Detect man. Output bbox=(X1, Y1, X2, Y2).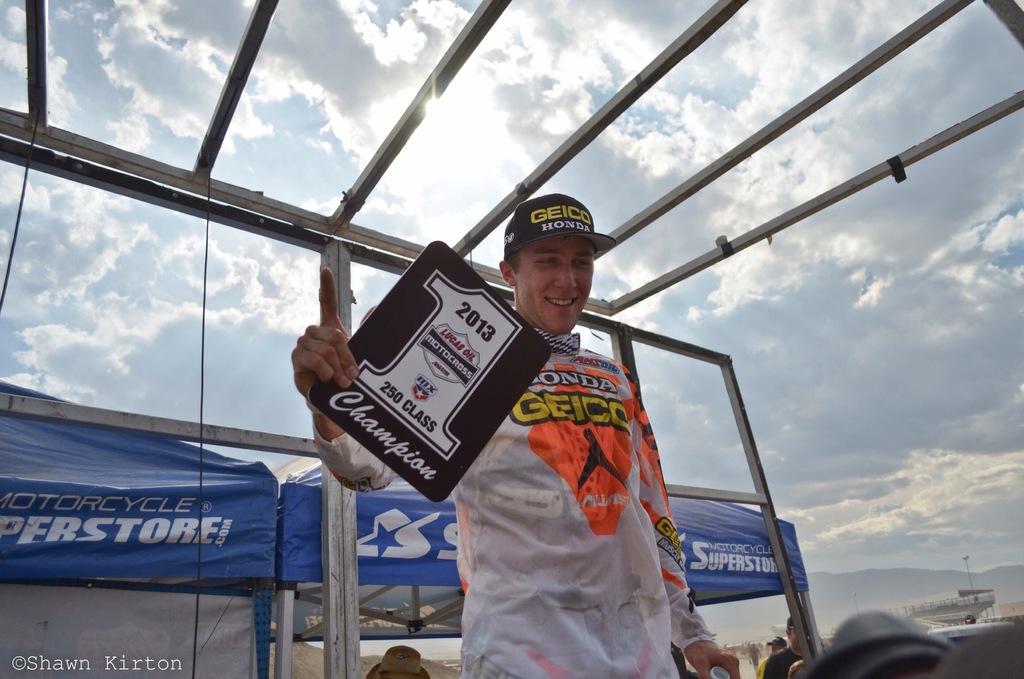
bbox=(746, 644, 757, 667).
